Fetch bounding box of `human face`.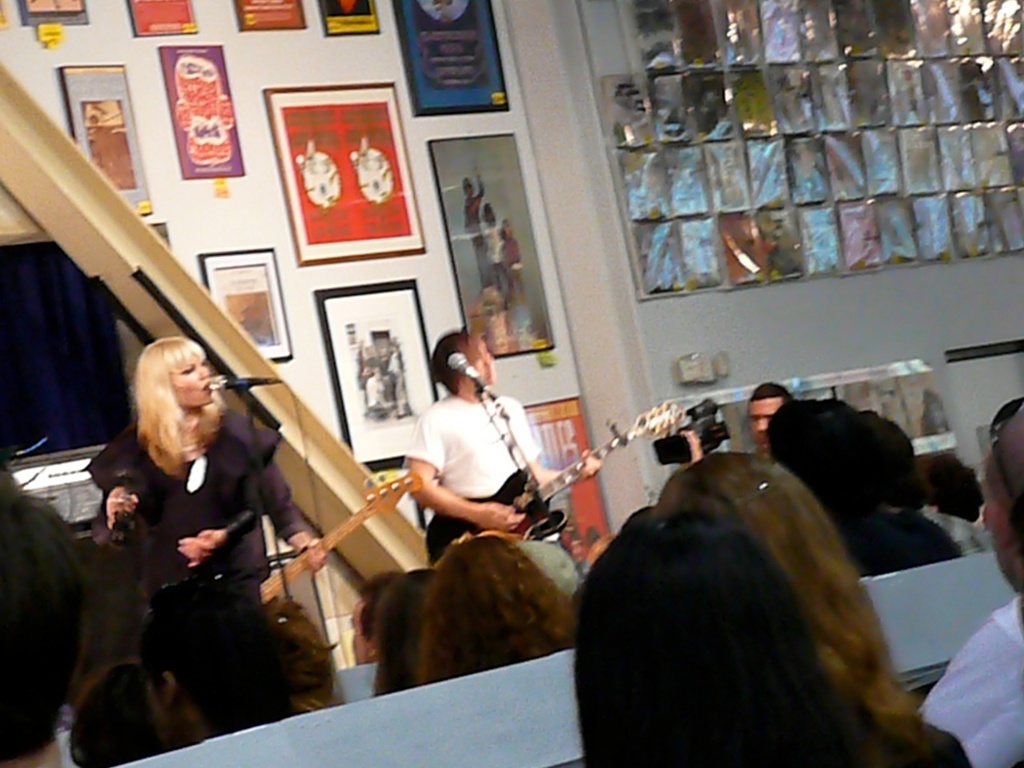
Bbox: bbox=(486, 206, 498, 227).
